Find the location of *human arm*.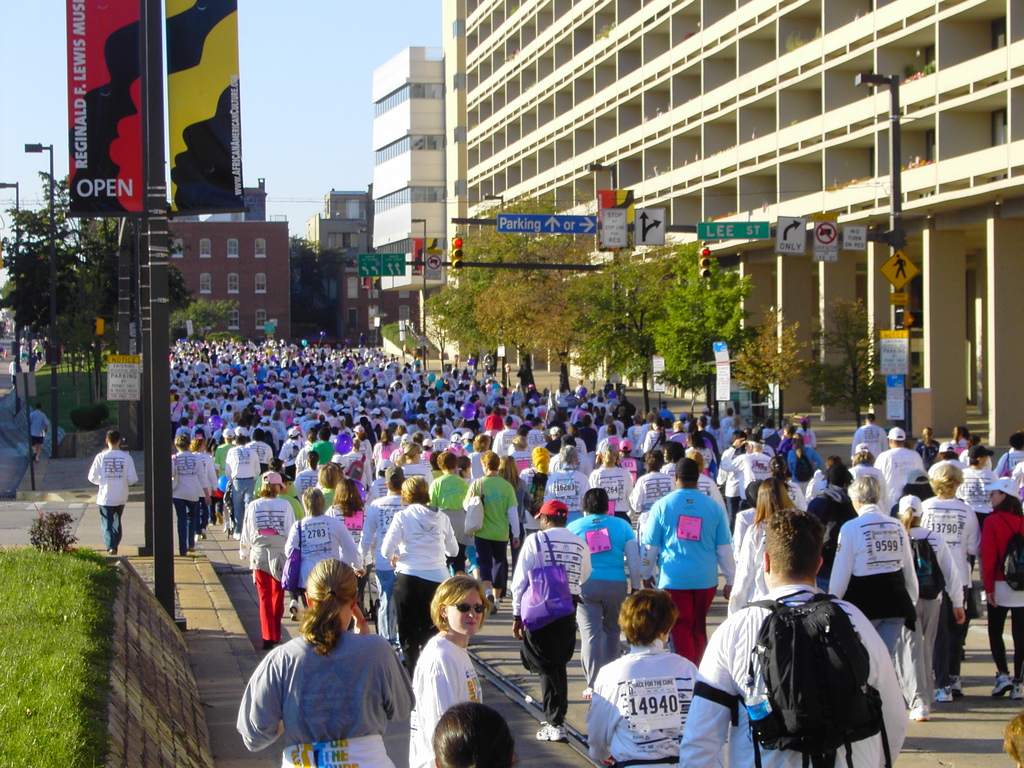
Location: (x1=89, y1=452, x2=100, y2=486).
